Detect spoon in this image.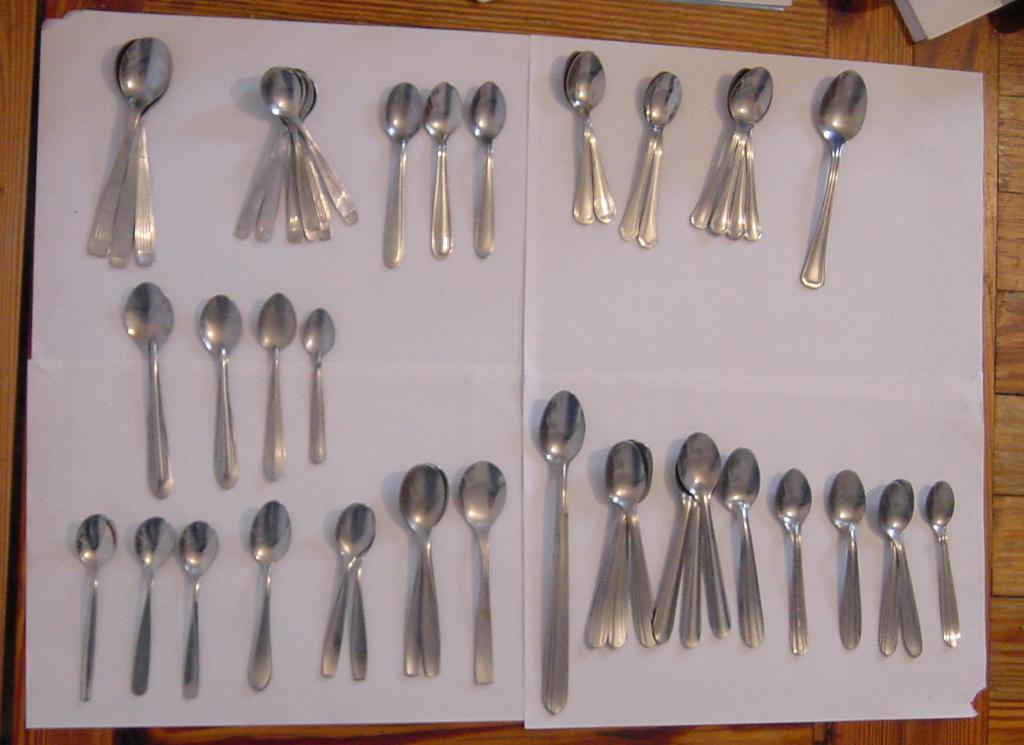
Detection: x1=303 y1=309 x2=337 y2=463.
